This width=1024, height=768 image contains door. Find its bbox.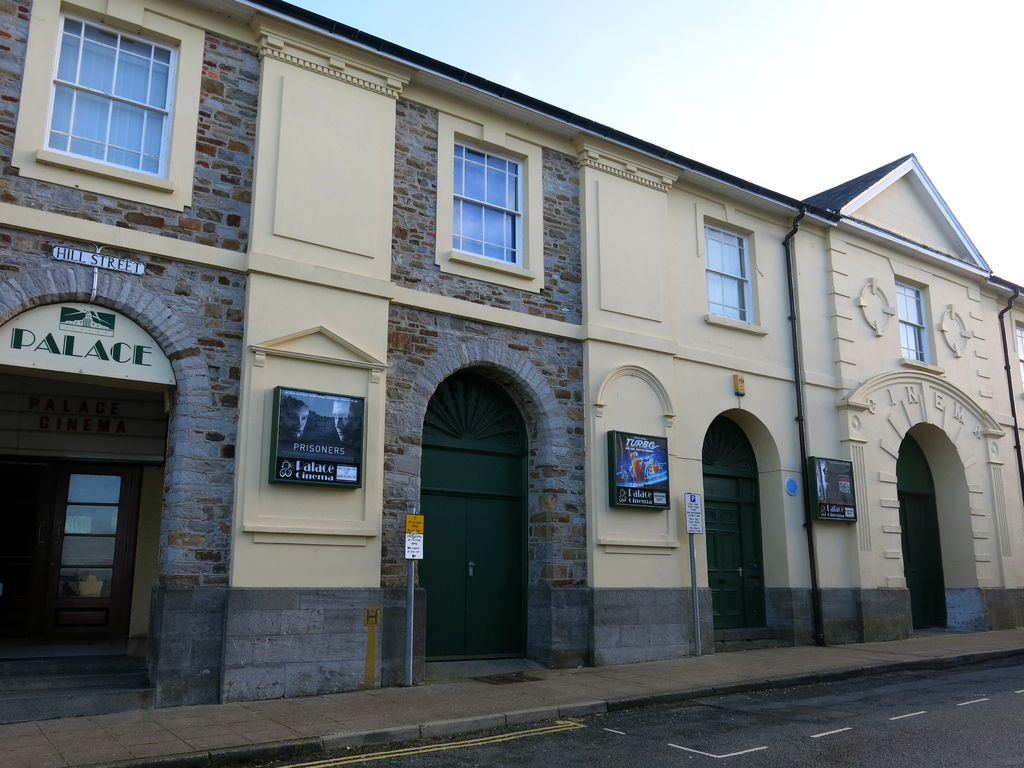
l=705, t=476, r=752, b=635.
